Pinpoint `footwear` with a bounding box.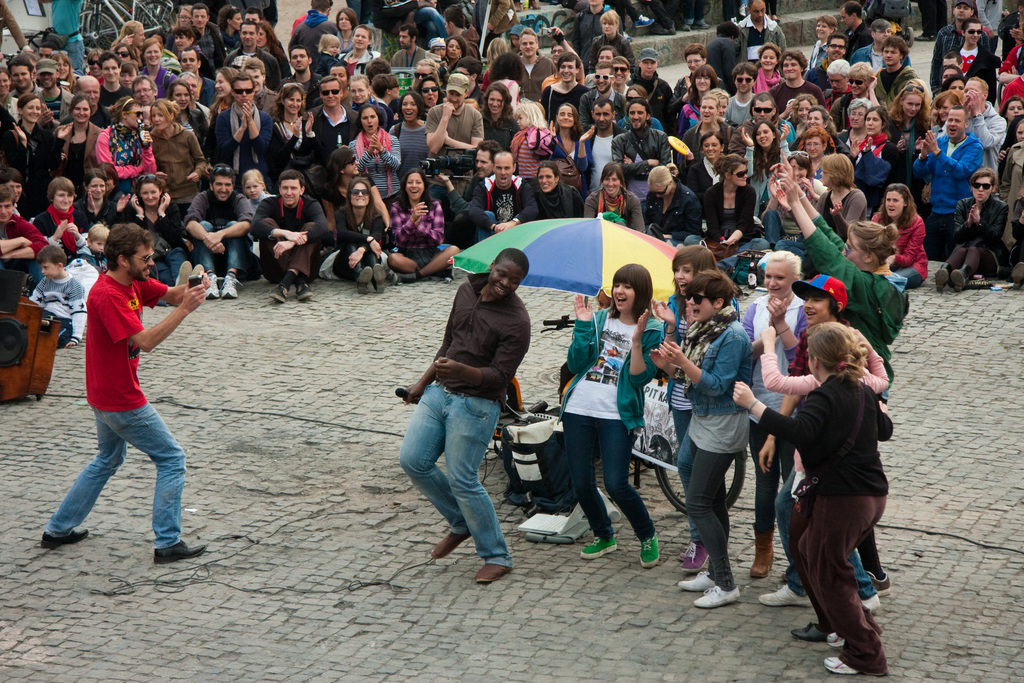
<bbox>787, 624, 831, 641</bbox>.
